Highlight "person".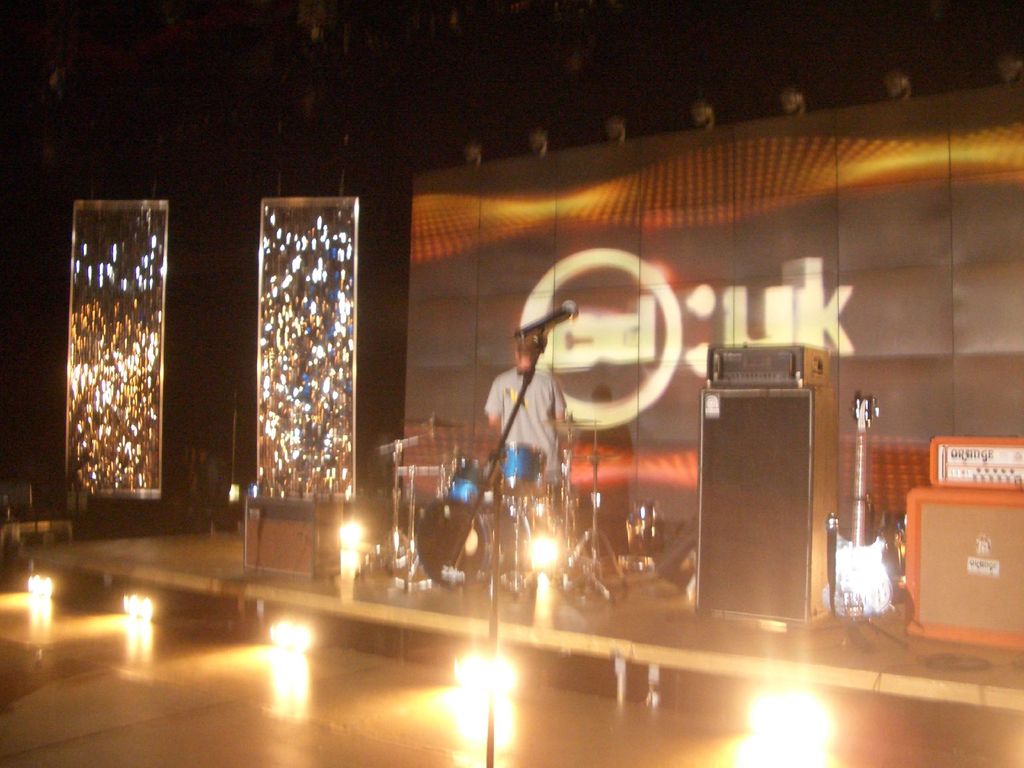
Highlighted region: box=[479, 337, 577, 571].
